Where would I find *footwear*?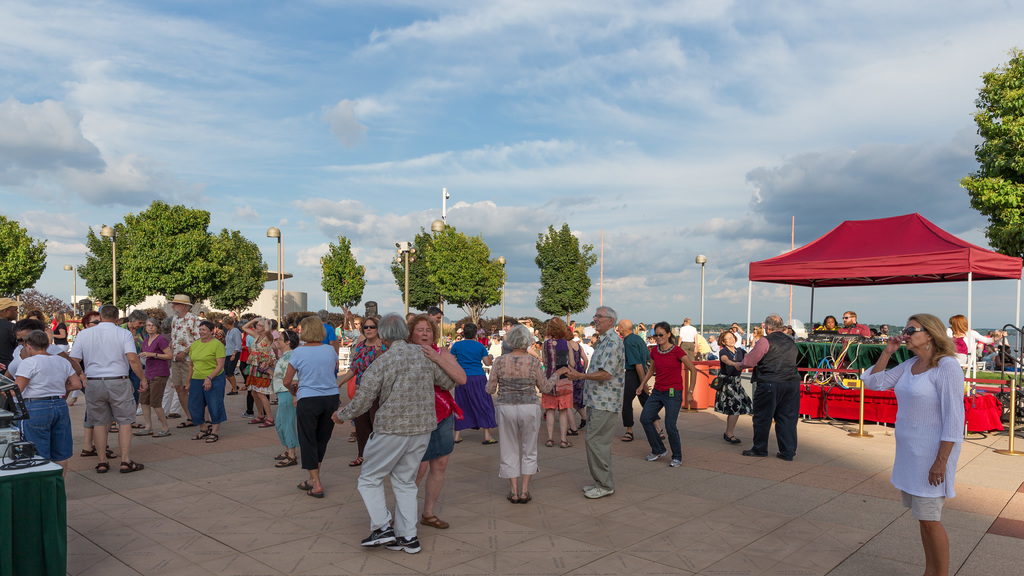
At <bbox>181, 418, 198, 429</bbox>.
